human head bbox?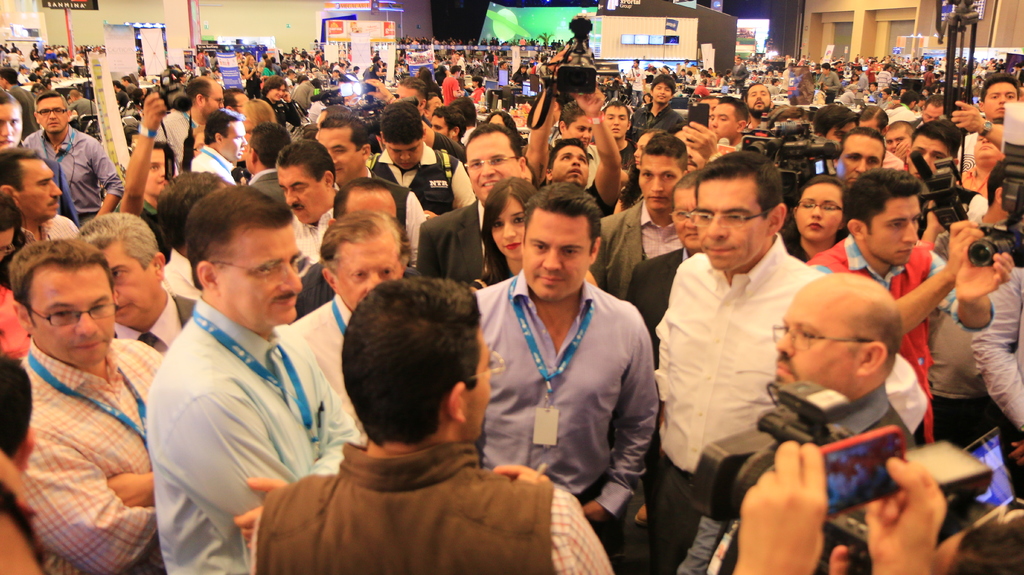
(314, 118, 371, 179)
